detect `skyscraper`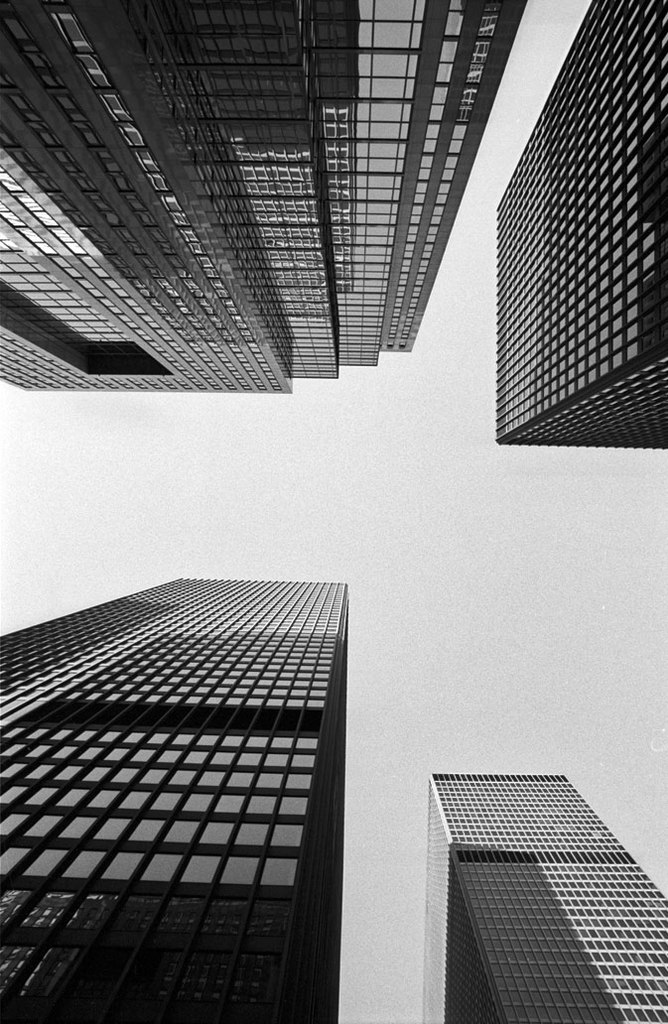
490,0,667,452
